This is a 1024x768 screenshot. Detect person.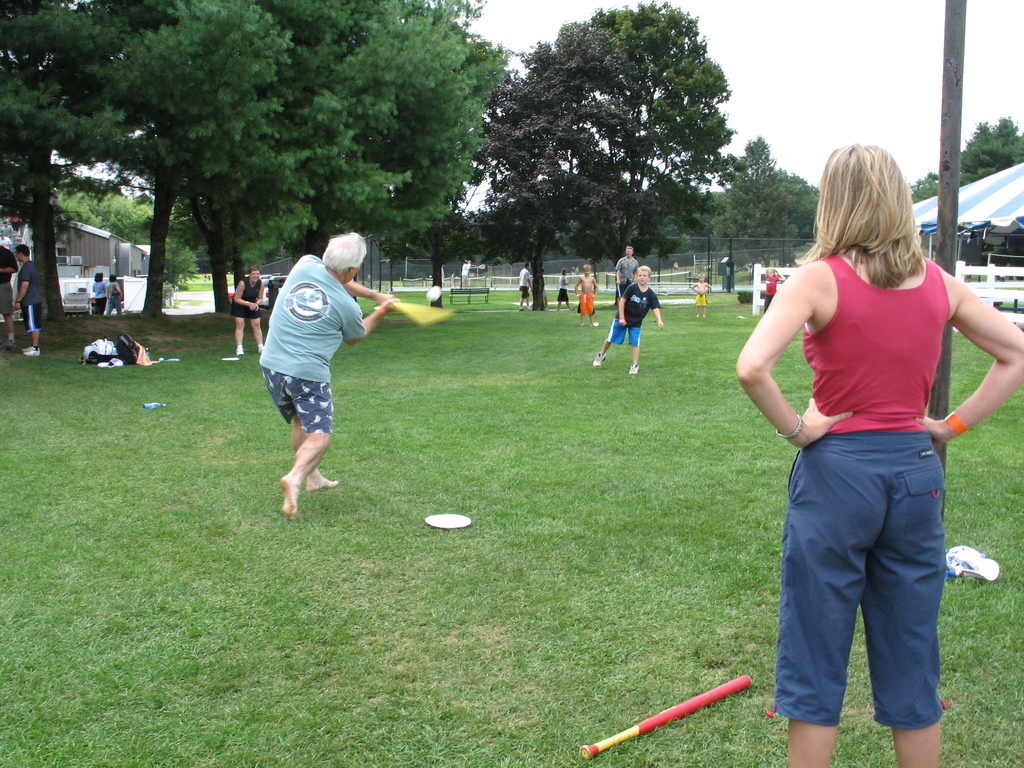
<bbox>104, 277, 122, 314</bbox>.
